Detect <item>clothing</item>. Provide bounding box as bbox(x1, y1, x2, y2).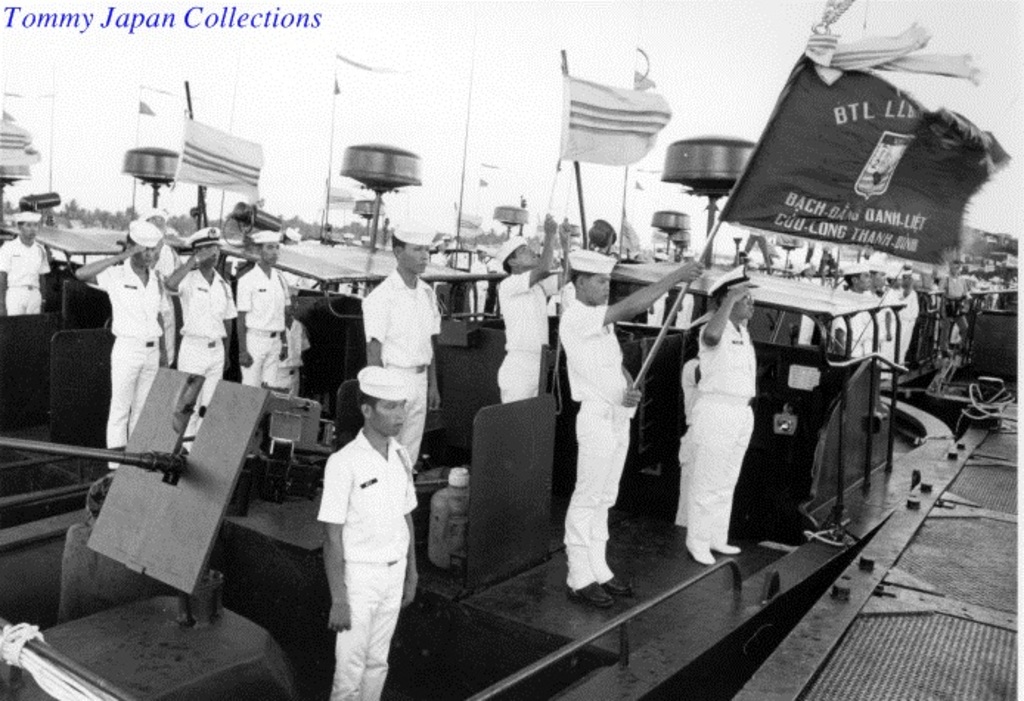
bbox(314, 428, 421, 700).
